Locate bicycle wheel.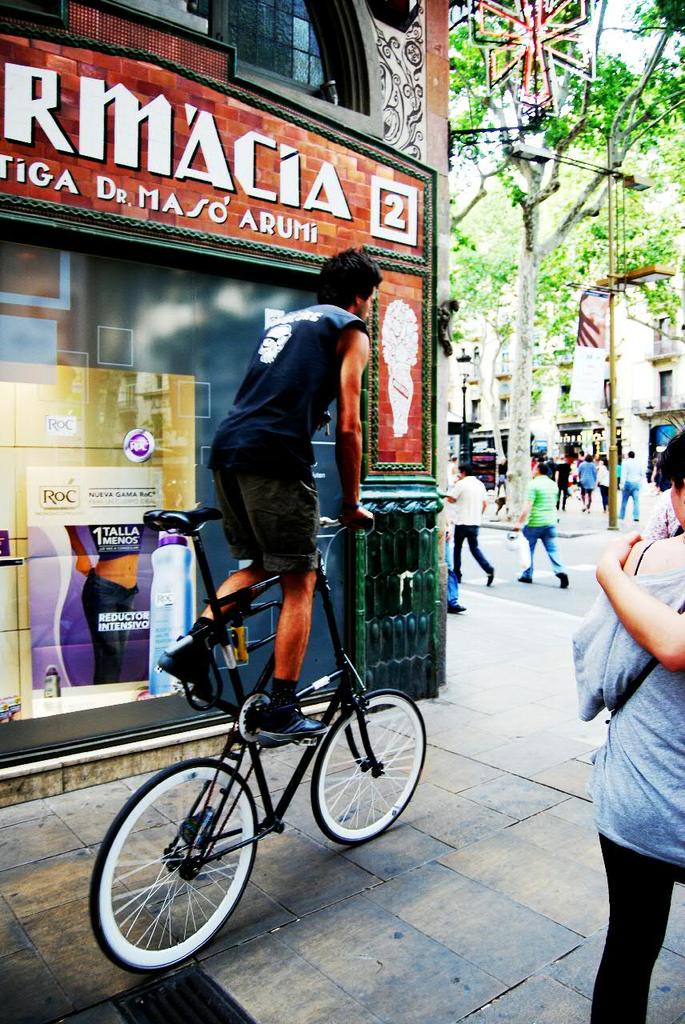
Bounding box: <region>312, 689, 427, 842</region>.
